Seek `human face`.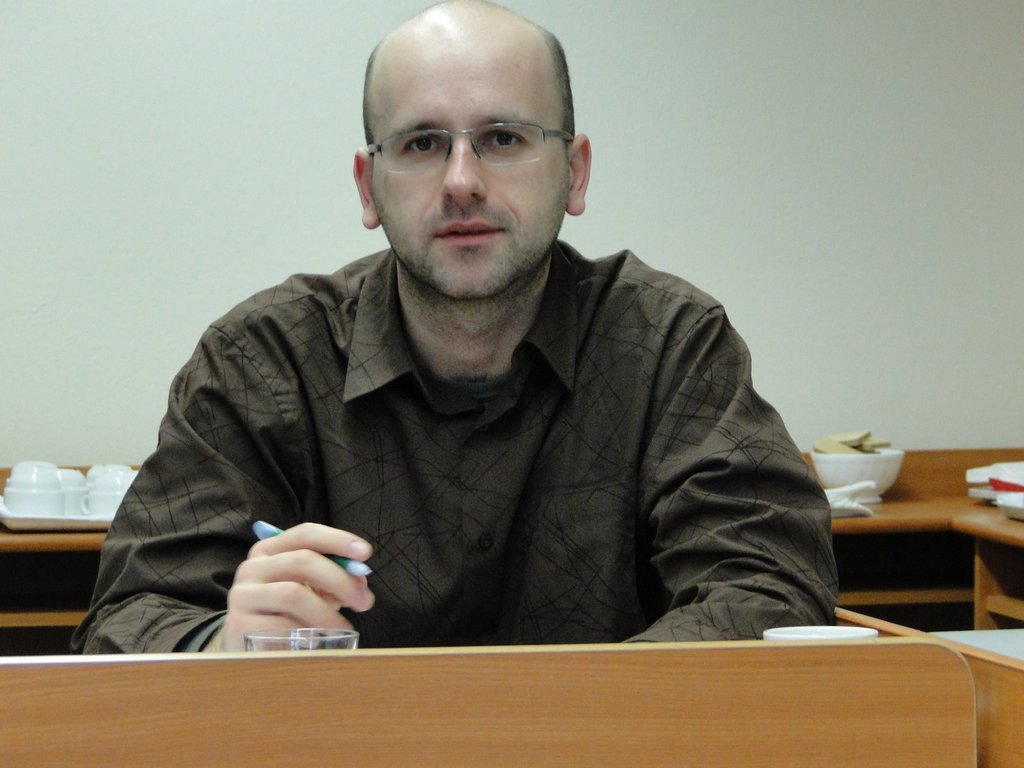
{"x1": 359, "y1": 22, "x2": 575, "y2": 292}.
